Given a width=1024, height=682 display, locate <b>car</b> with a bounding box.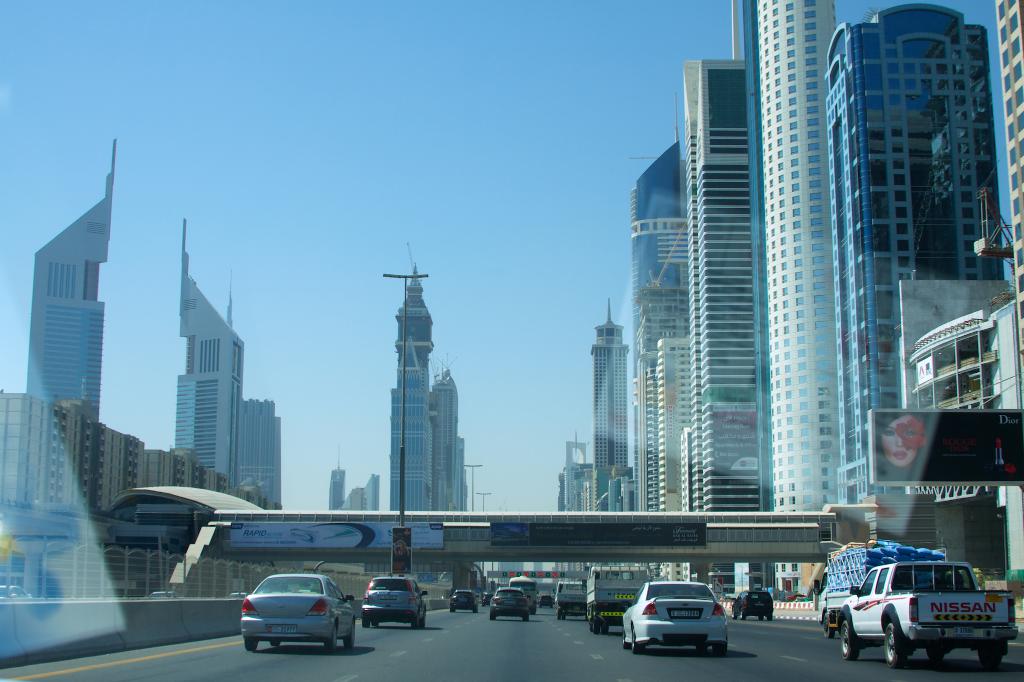
Located: <region>450, 587, 480, 612</region>.
